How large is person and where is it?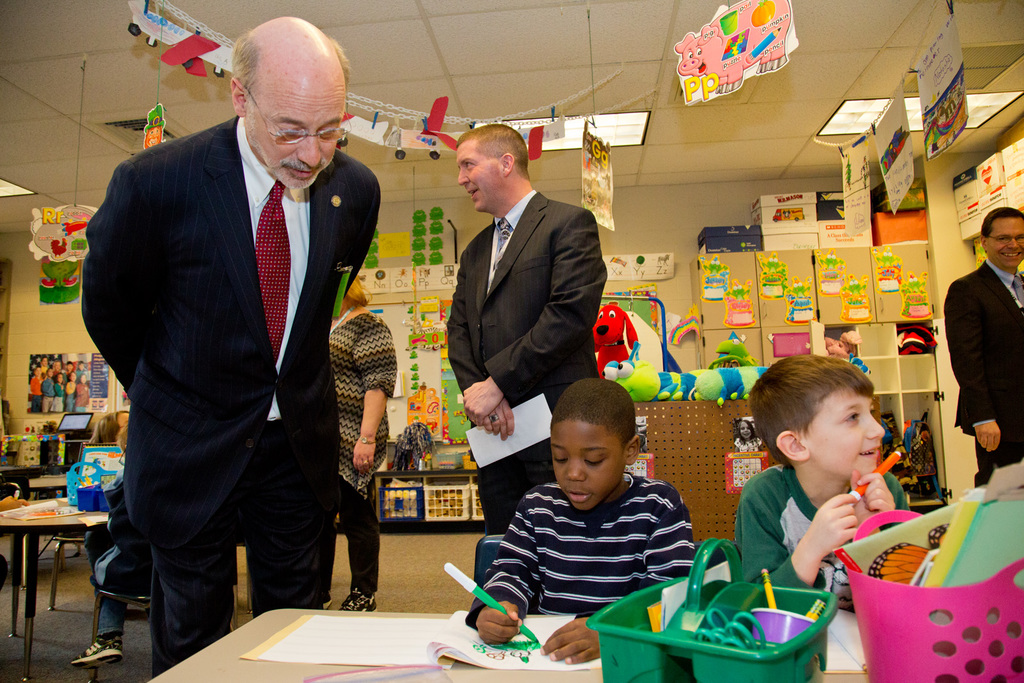
Bounding box: rect(64, 401, 188, 680).
